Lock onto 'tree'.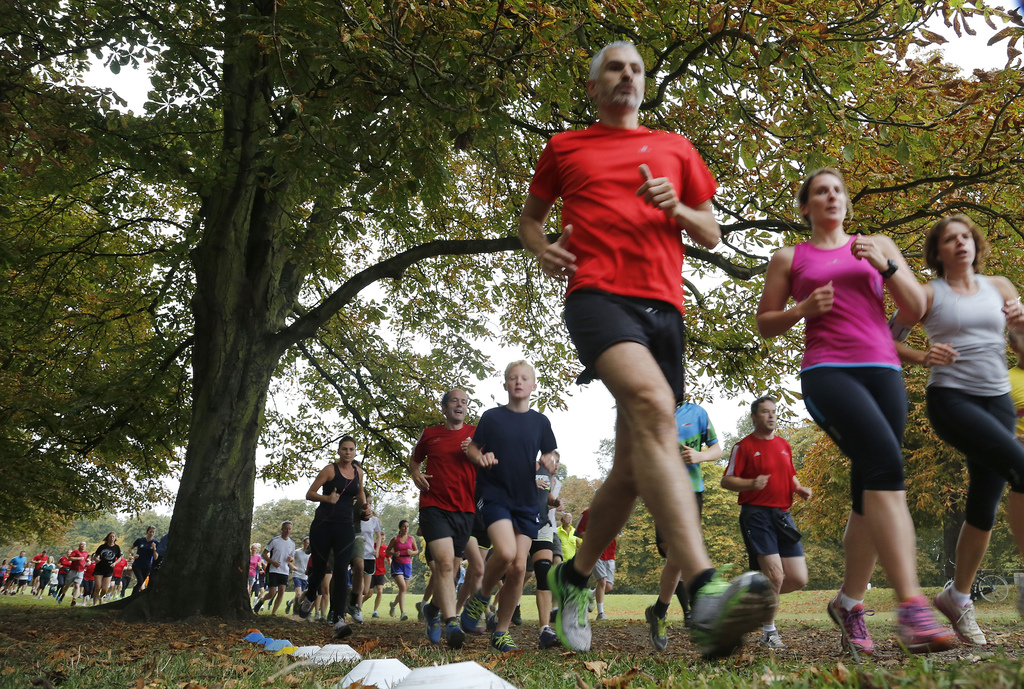
Locked: crop(0, 175, 188, 559).
